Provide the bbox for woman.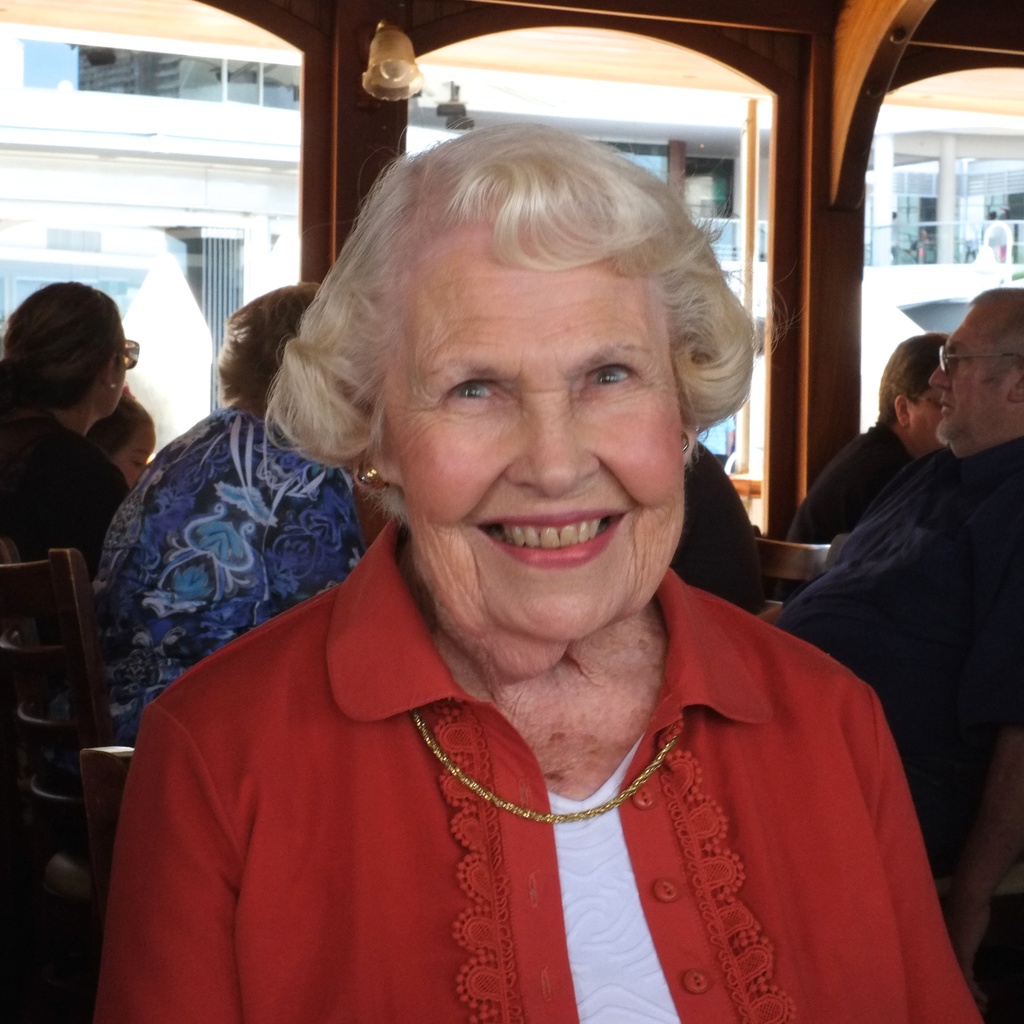
box=[91, 118, 982, 1023].
